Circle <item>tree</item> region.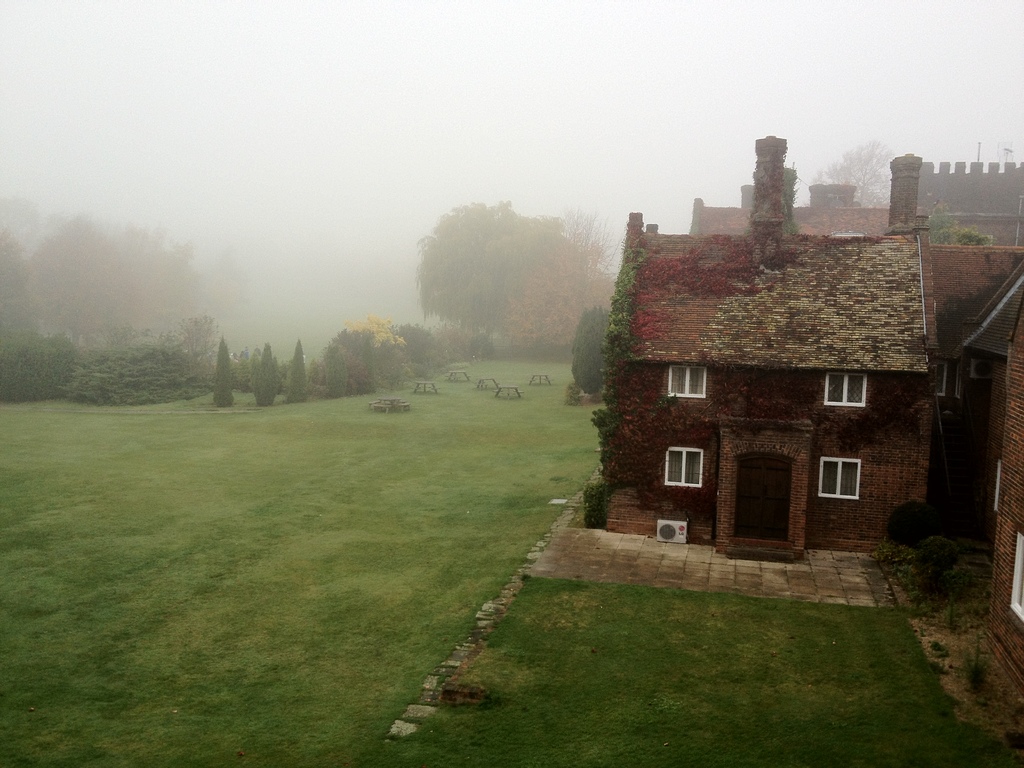
Region: <bbox>568, 298, 608, 401</bbox>.
